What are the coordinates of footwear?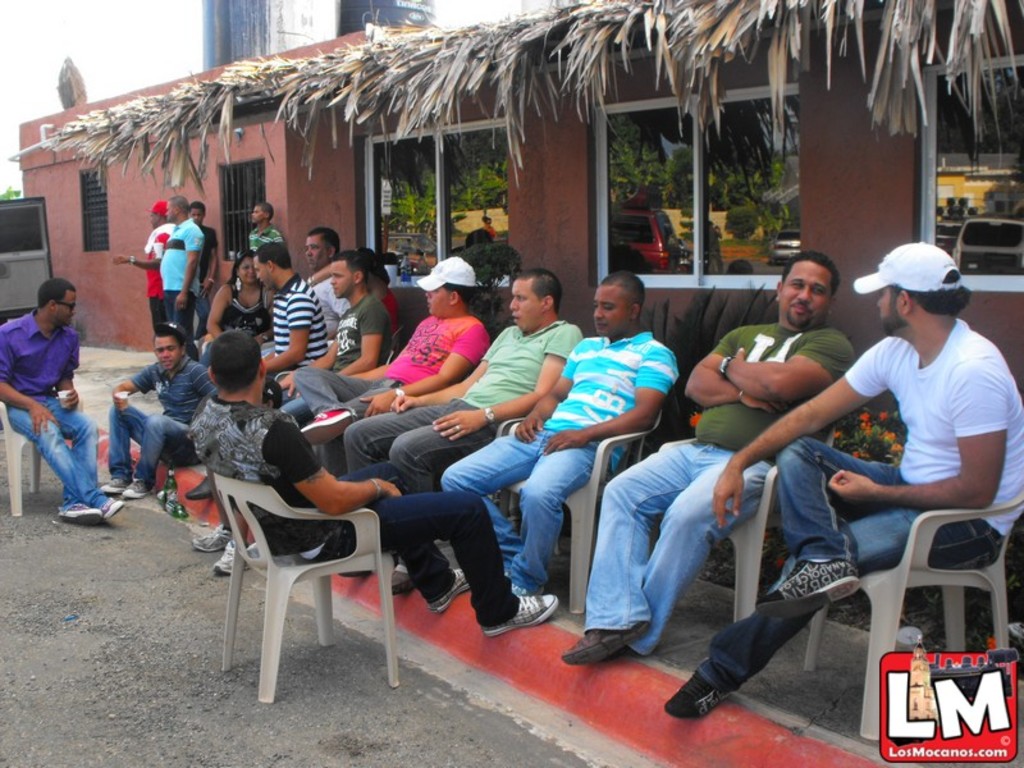
[183,475,218,500].
